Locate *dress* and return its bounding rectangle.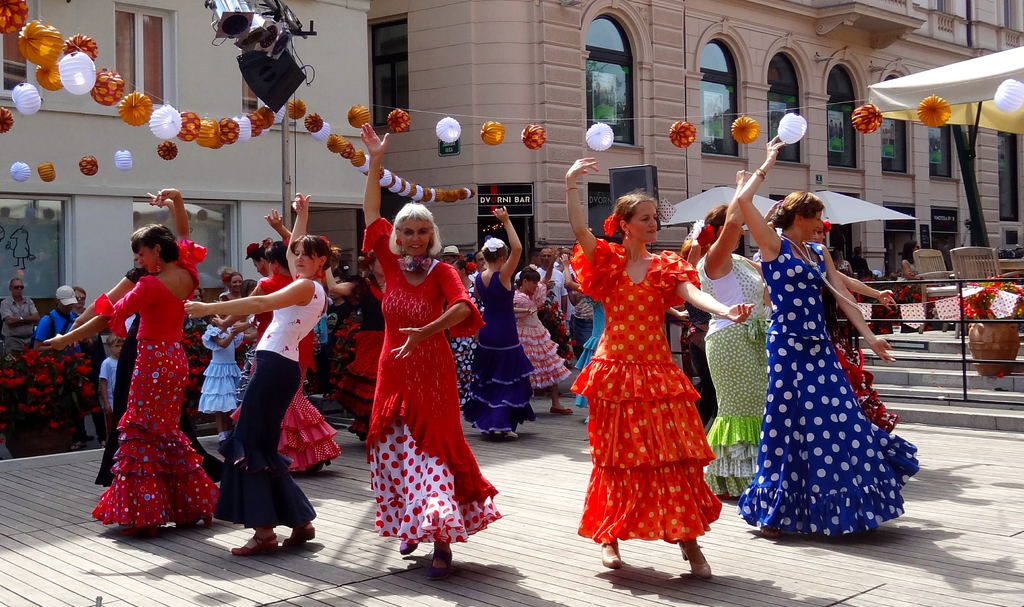
468, 266, 534, 431.
